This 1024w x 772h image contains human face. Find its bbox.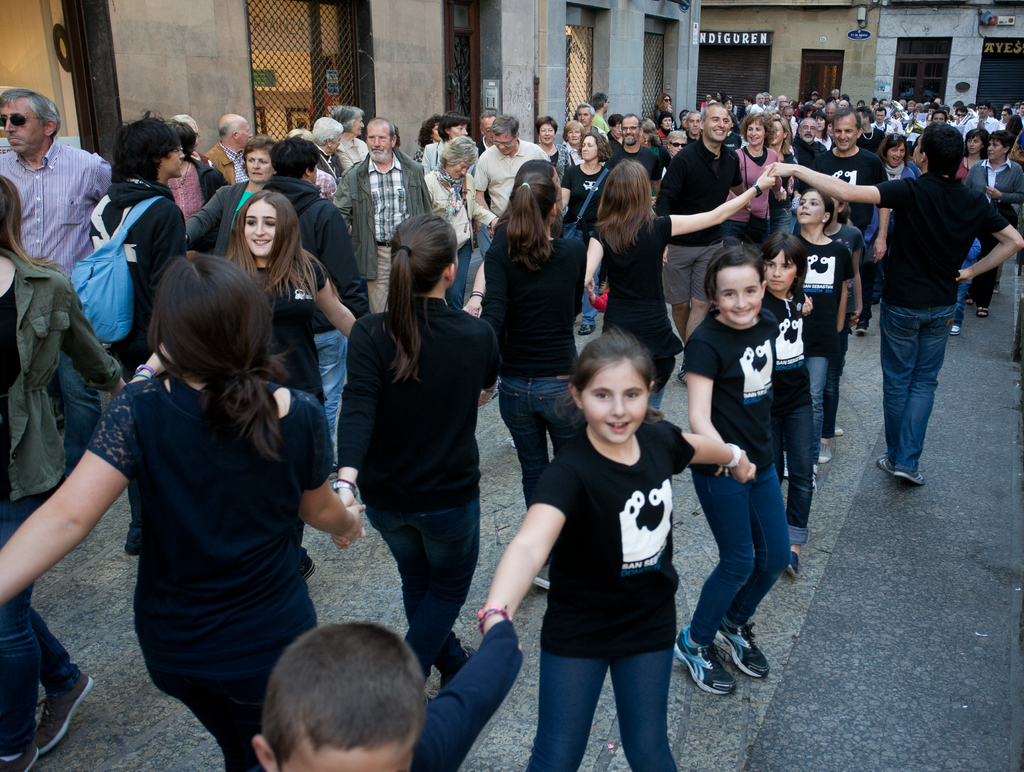
748,123,764,145.
